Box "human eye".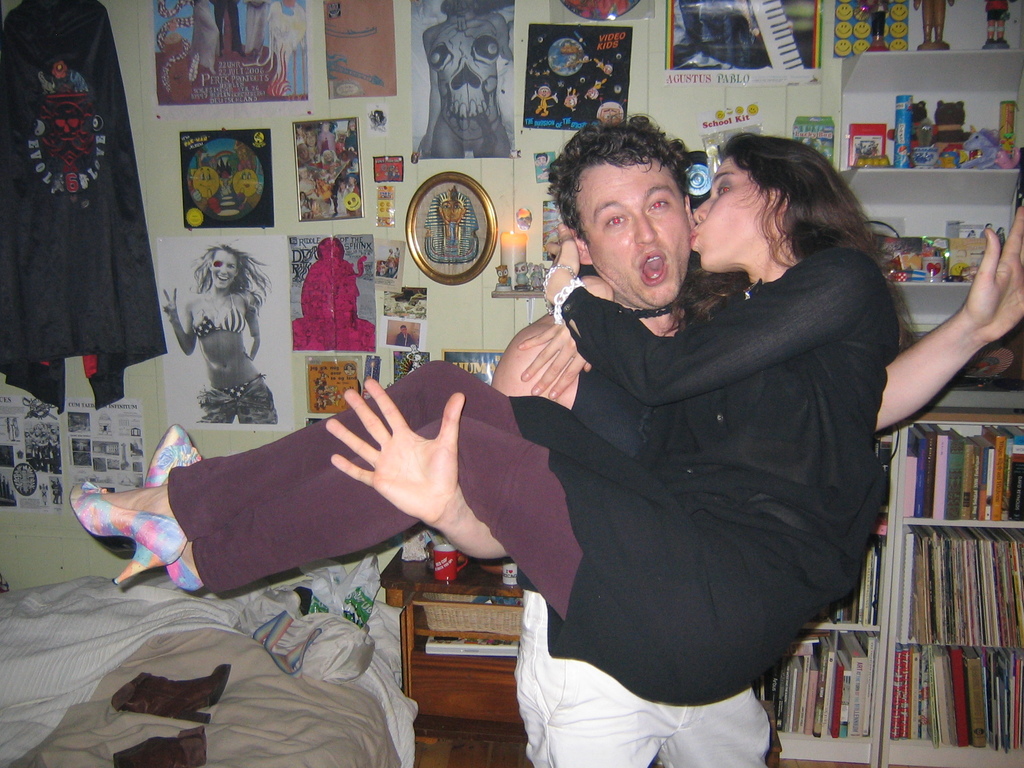
(left=647, top=196, right=671, bottom=213).
